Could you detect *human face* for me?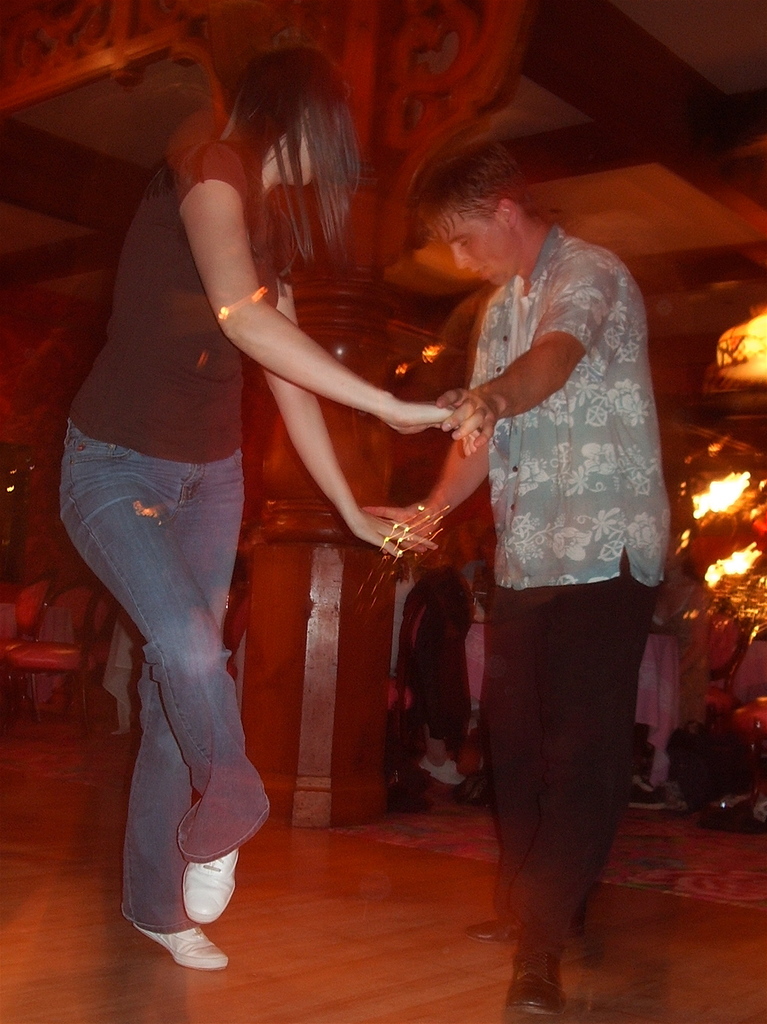
Detection result: x1=441 y1=210 x2=530 y2=276.
